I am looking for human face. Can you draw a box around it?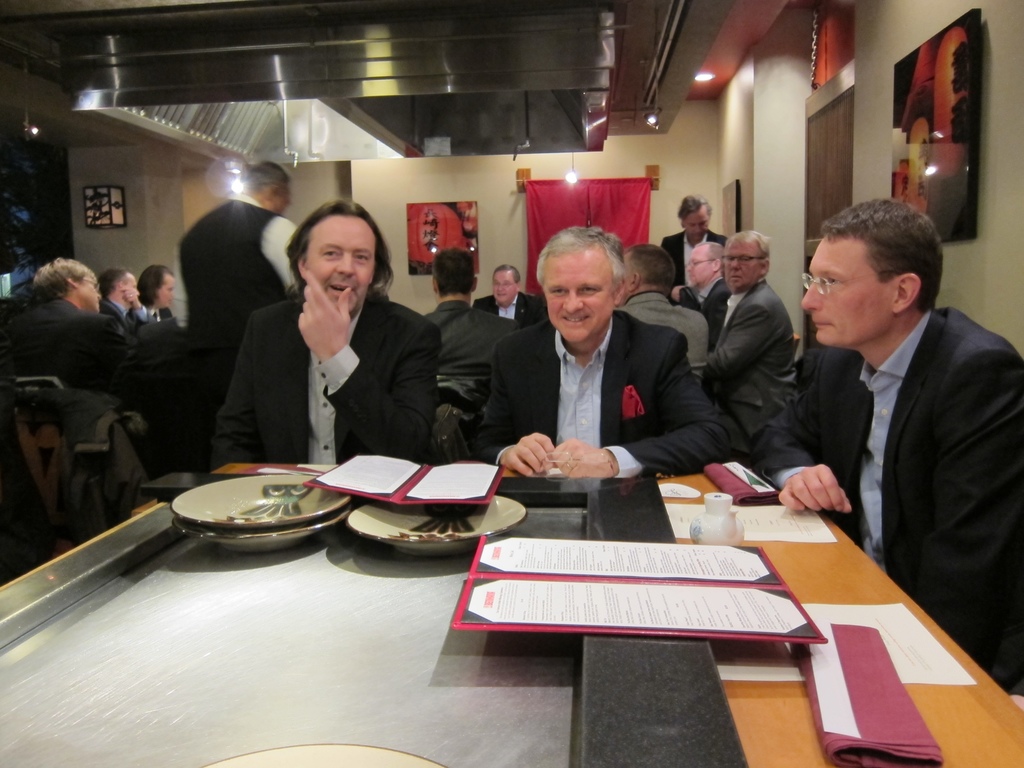
Sure, the bounding box is [303,217,371,307].
